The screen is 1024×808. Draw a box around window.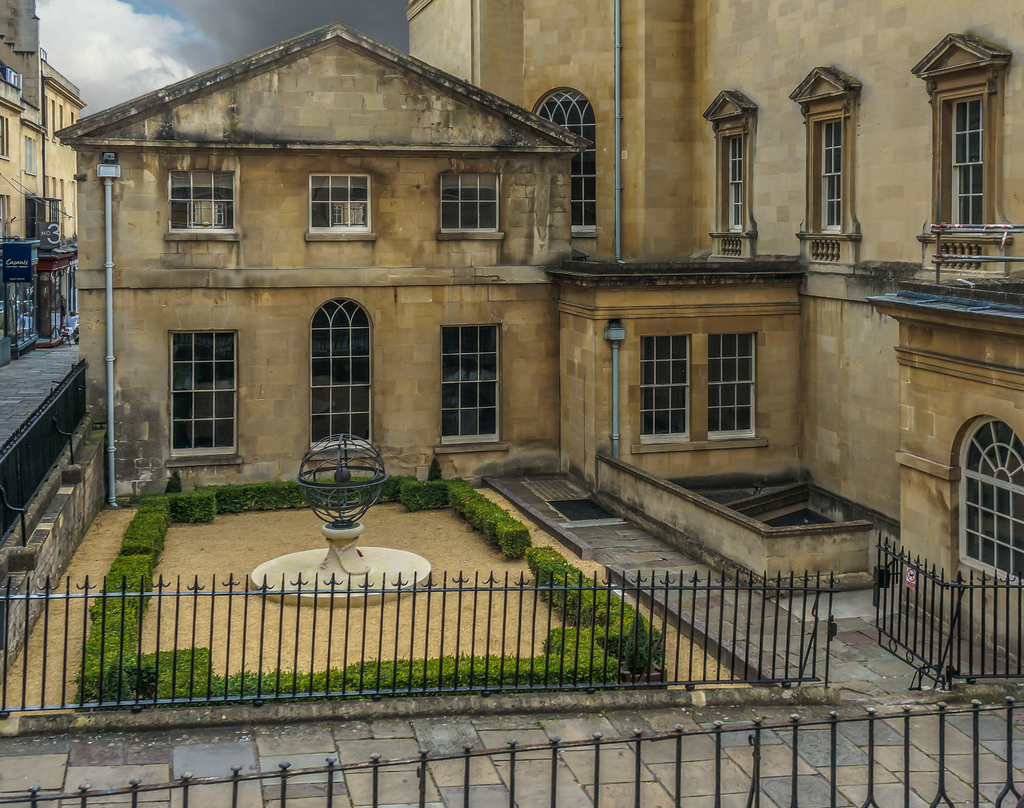
left=0, top=116, right=10, bottom=160.
